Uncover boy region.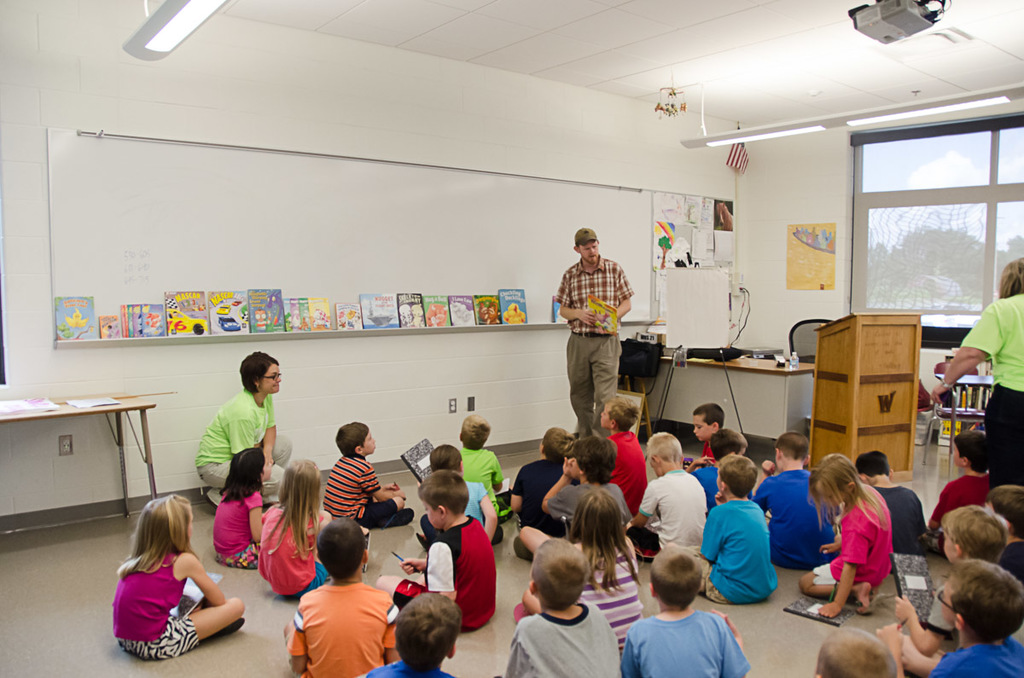
Uncovered: [x1=989, y1=487, x2=1023, y2=581].
